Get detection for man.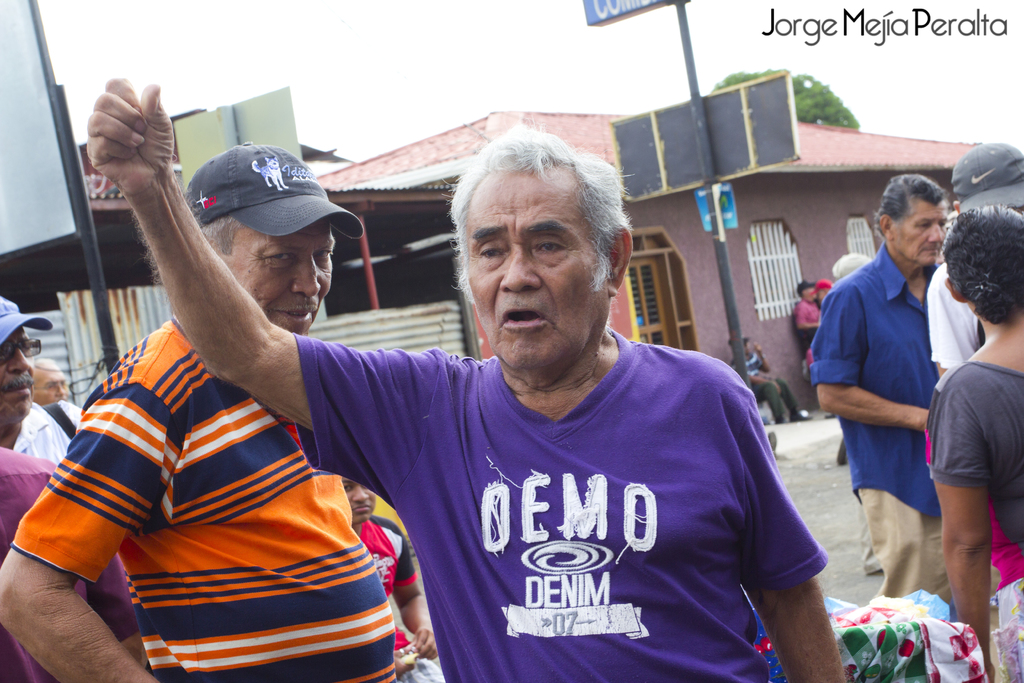
Detection: 31,357,69,404.
